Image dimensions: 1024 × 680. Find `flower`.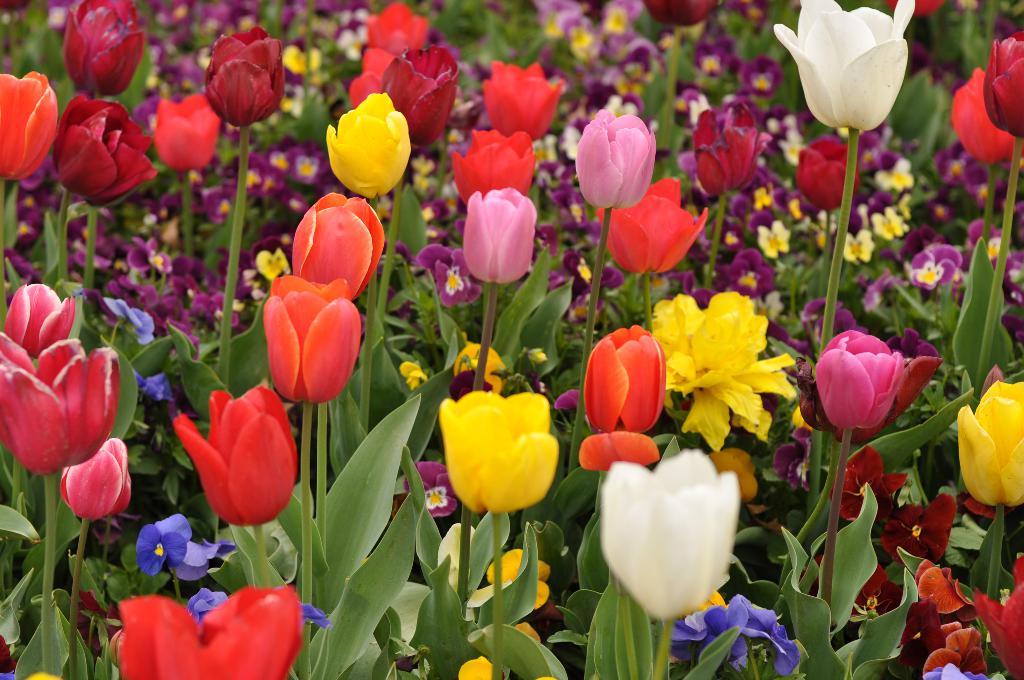
pyautogui.locateOnScreen(0, 334, 120, 474).
